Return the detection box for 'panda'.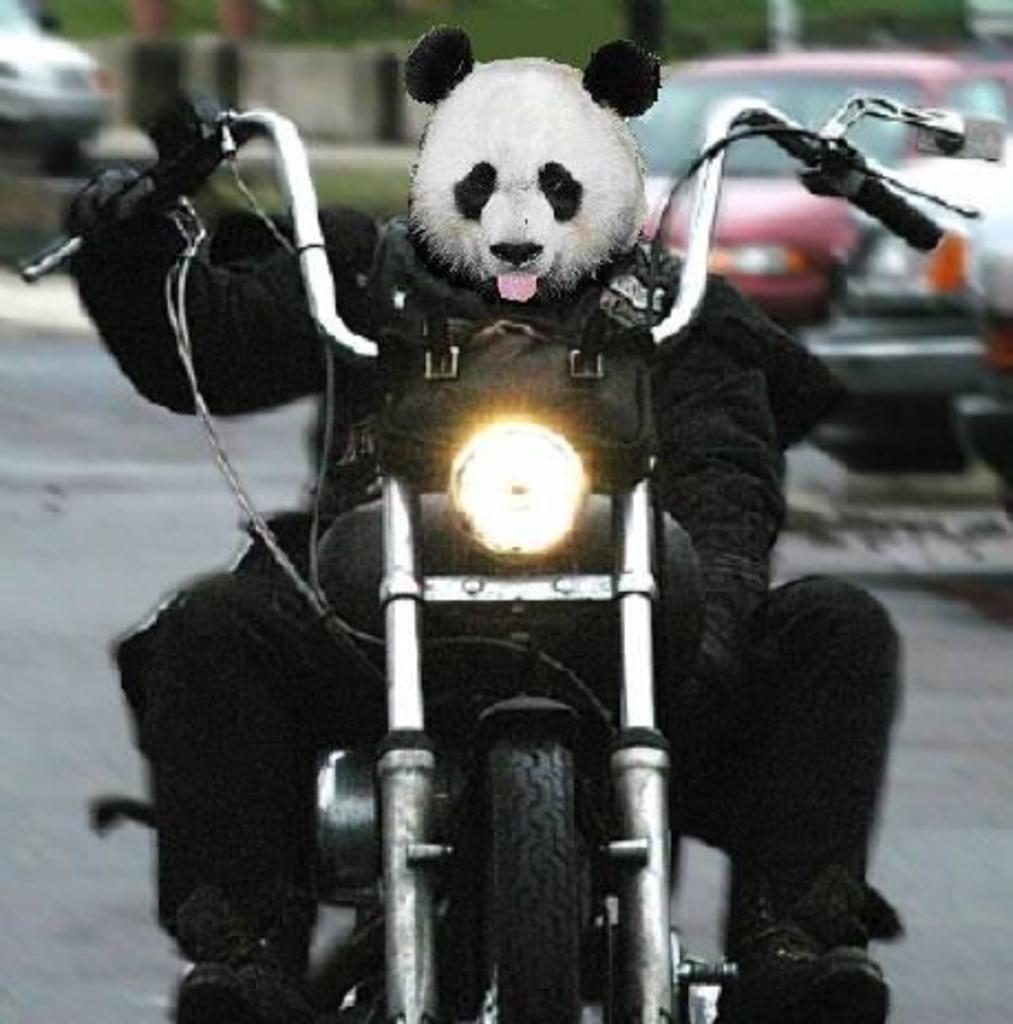
box(55, 18, 905, 1022).
